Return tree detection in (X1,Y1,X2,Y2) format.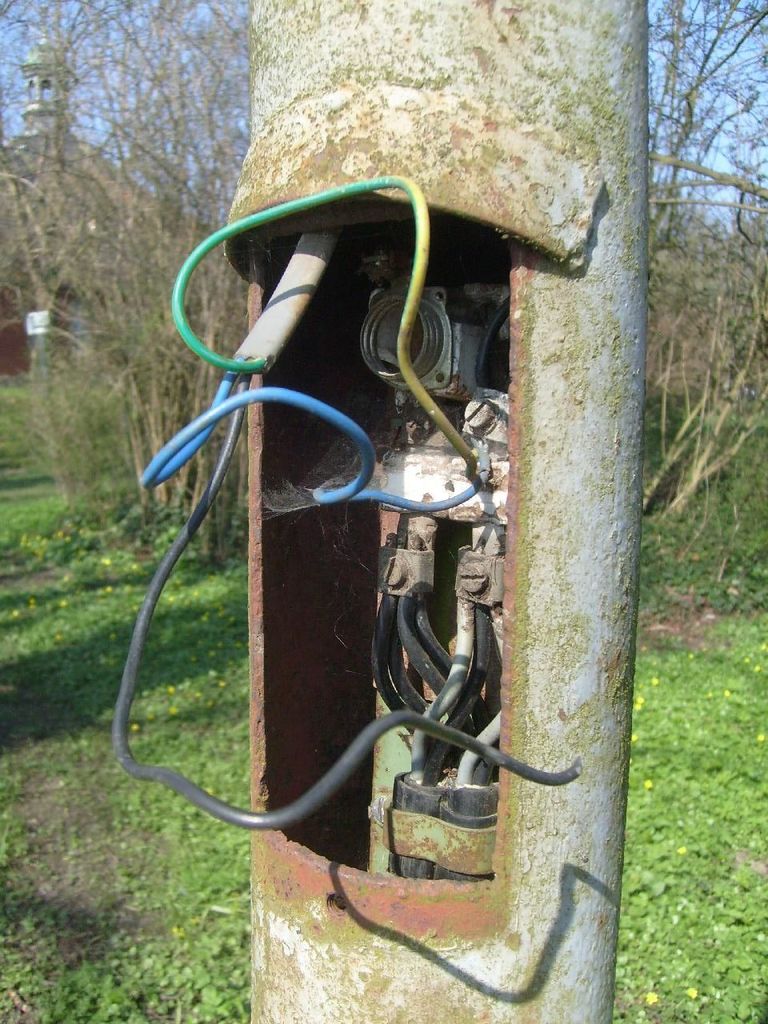
(0,0,767,562).
